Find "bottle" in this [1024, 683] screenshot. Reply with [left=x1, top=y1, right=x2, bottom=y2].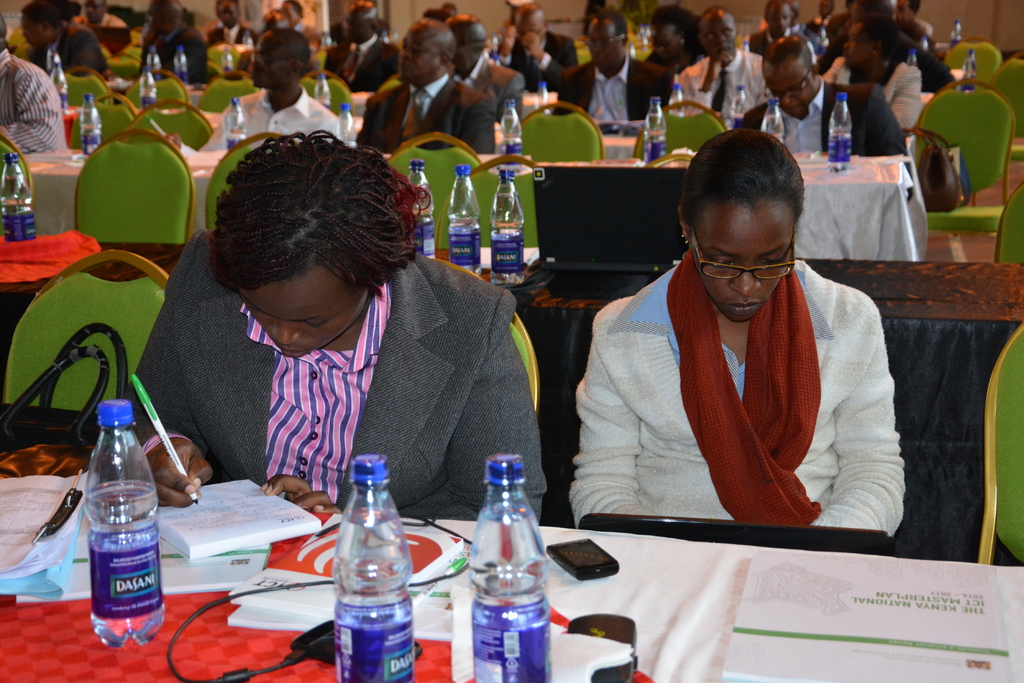
[left=174, top=49, right=194, bottom=89].
